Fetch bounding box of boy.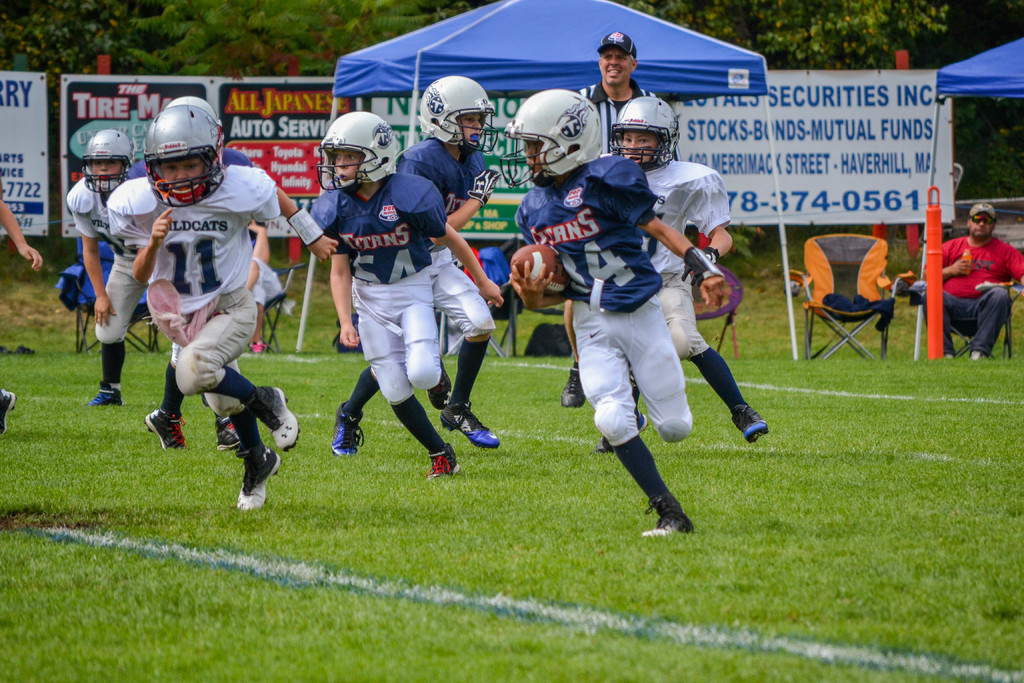
Bbox: <bbox>349, 109, 506, 488</bbox>.
